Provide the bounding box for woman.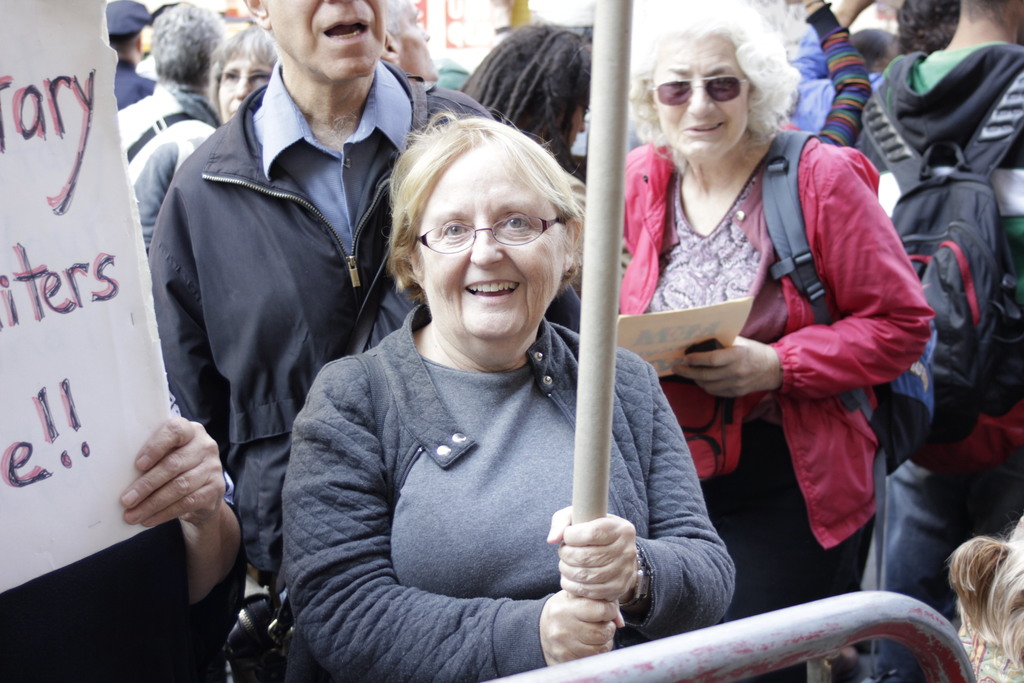
crop(274, 101, 742, 682).
